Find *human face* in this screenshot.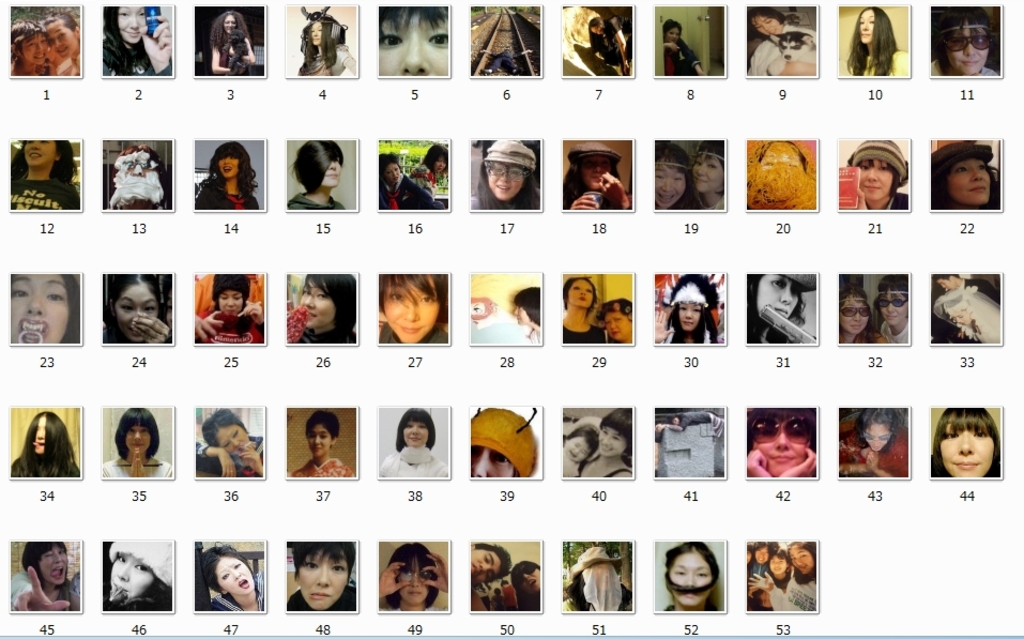
The bounding box for *human face* is region(770, 557, 789, 577).
